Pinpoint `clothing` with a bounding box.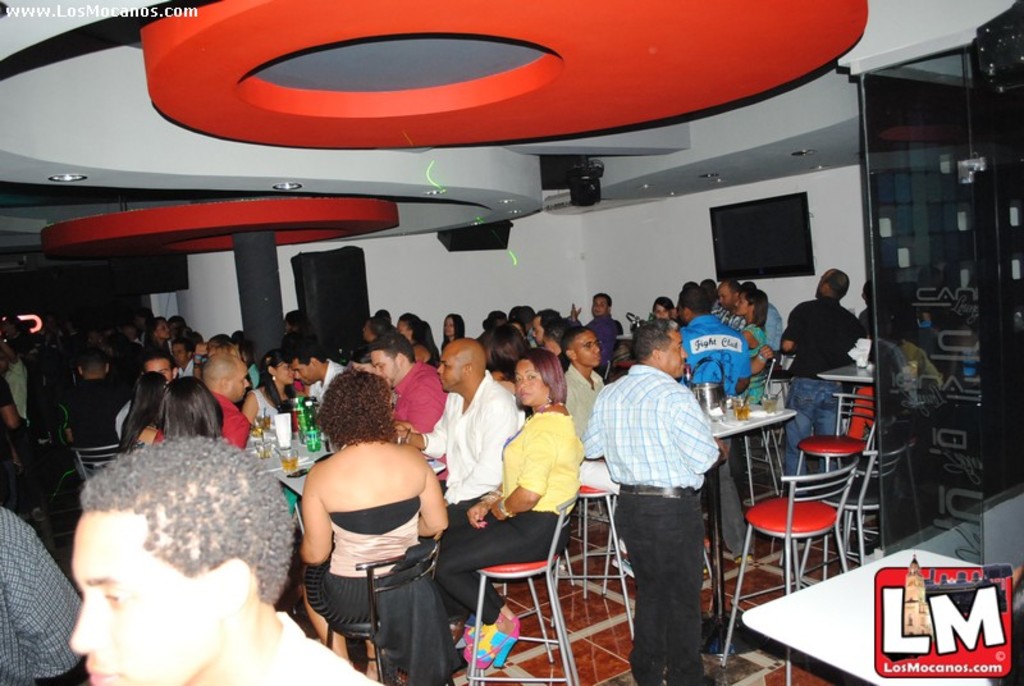
x1=205 y1=381 x2=251 y2=445.
